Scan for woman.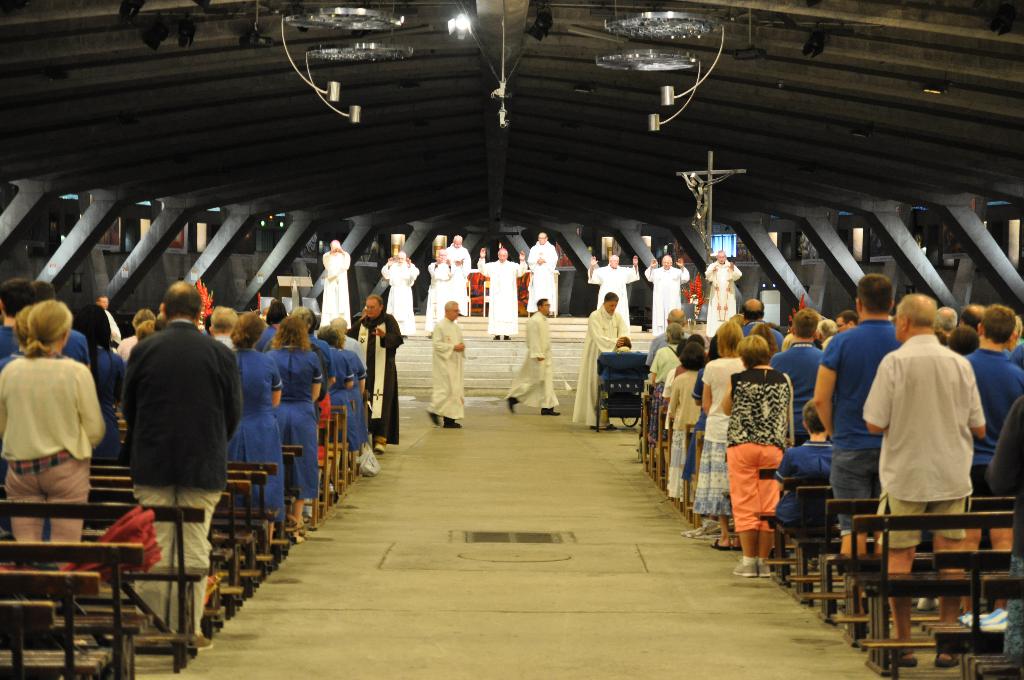
Scan result: (750, 324, 778, 359).
